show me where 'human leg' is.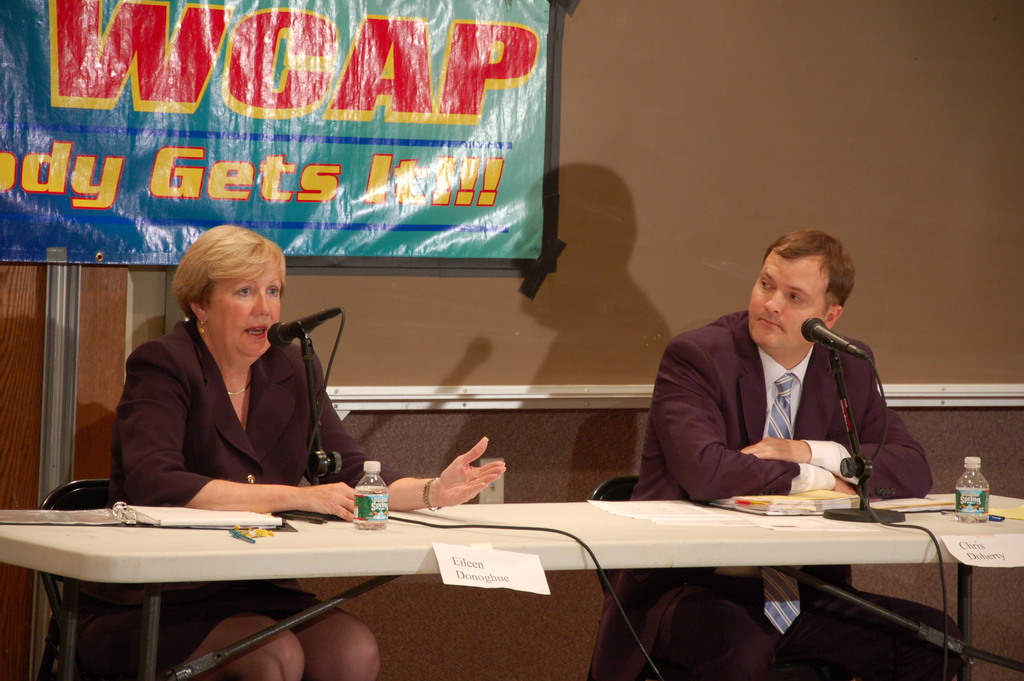
'human leg' is at <box>92,602,309,680</box>.
